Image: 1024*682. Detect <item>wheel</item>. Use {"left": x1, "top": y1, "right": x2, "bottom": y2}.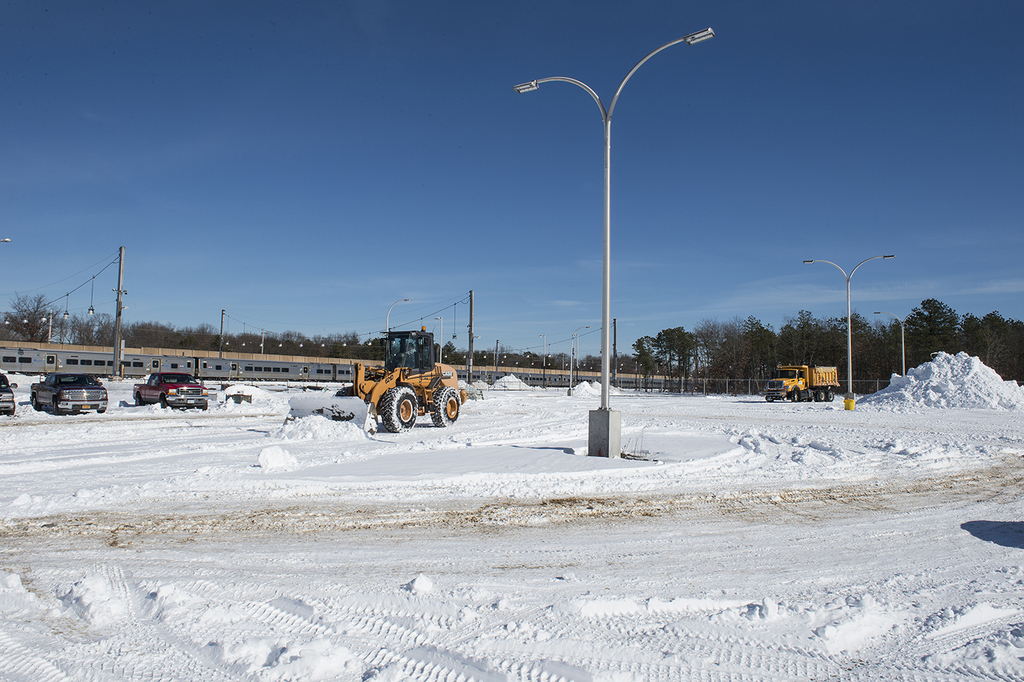
{"left": 828, "top": 386, "right": 835, "bottom": 402}.
